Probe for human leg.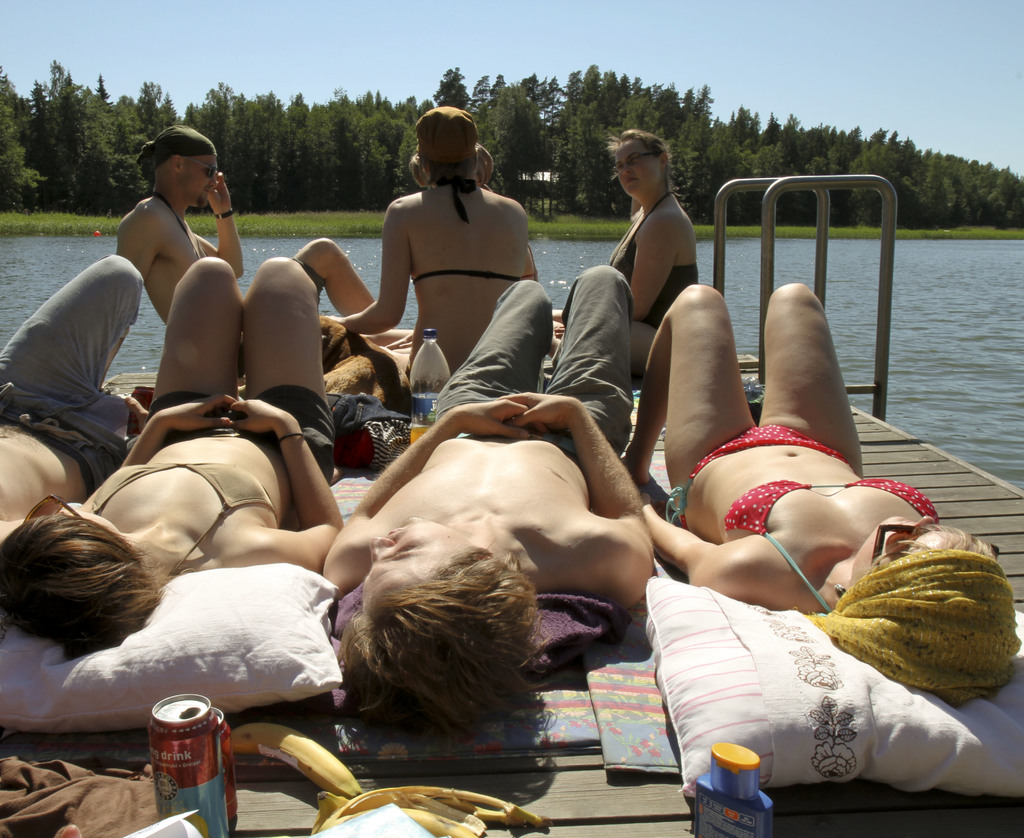
Probe result: 290, 233, 379, 317.
